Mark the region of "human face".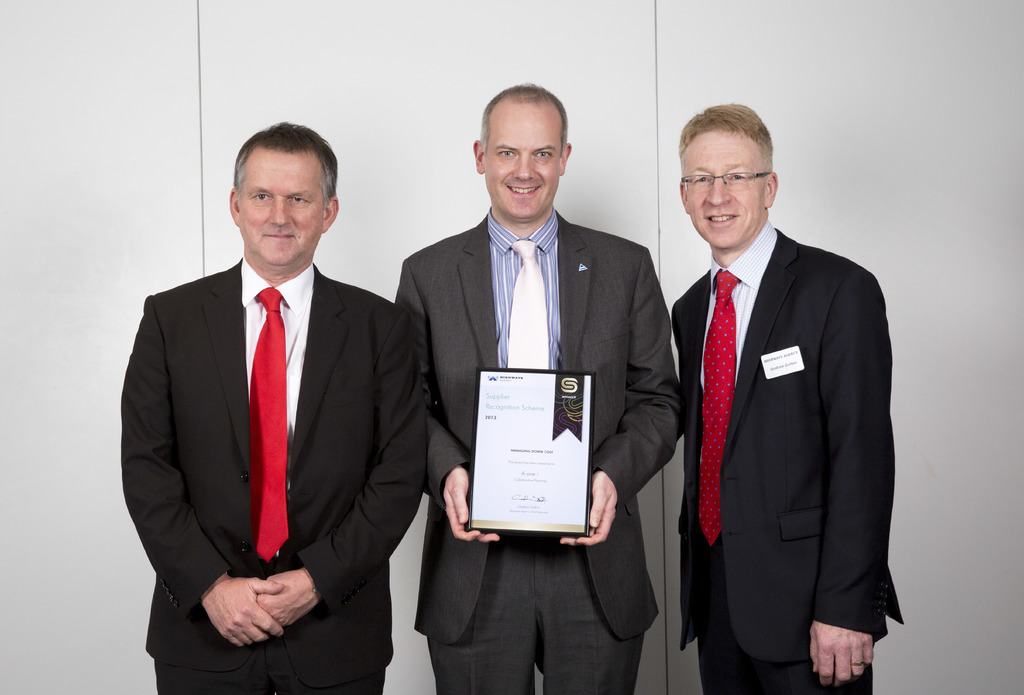
Region: (x1=684, y1=134, x2=766, y2=253).
